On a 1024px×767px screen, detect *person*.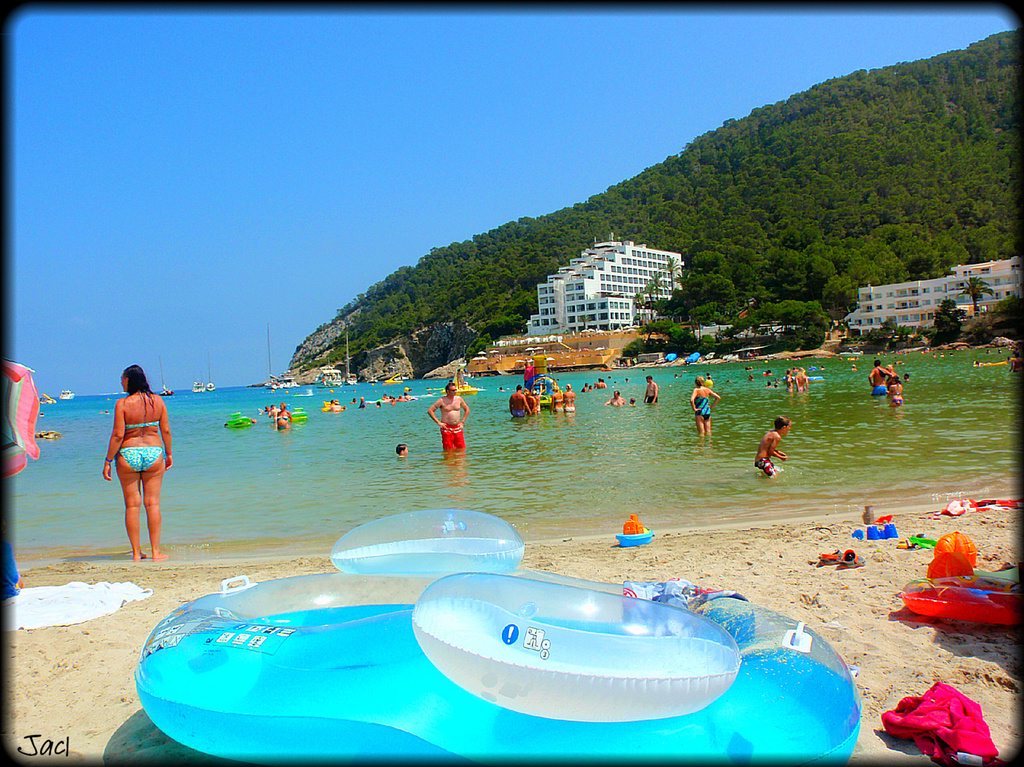
pyautogui.locateOnScreen(522, 389, 535, 415).
